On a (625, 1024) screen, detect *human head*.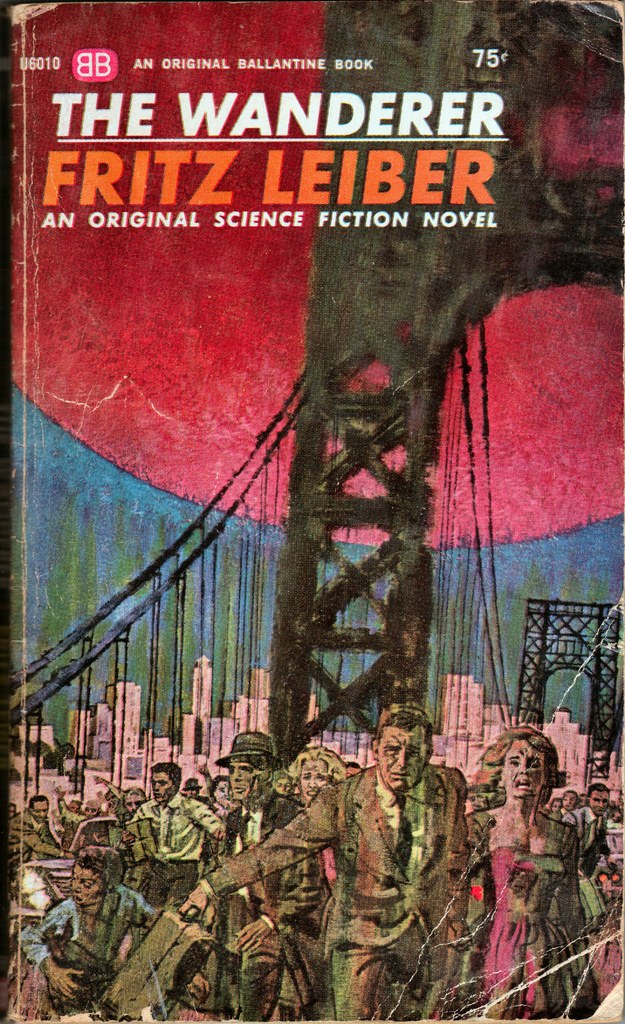
rect(184, 778, 201, 796).
